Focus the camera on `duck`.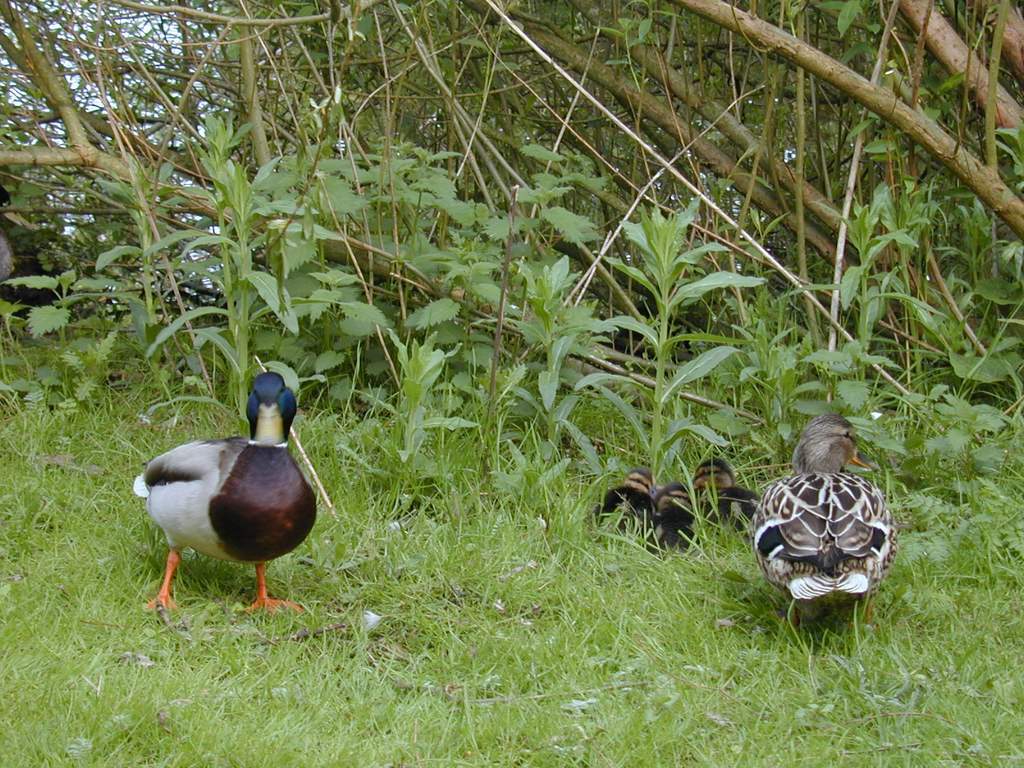
Focus region: [754,408,908,645].
